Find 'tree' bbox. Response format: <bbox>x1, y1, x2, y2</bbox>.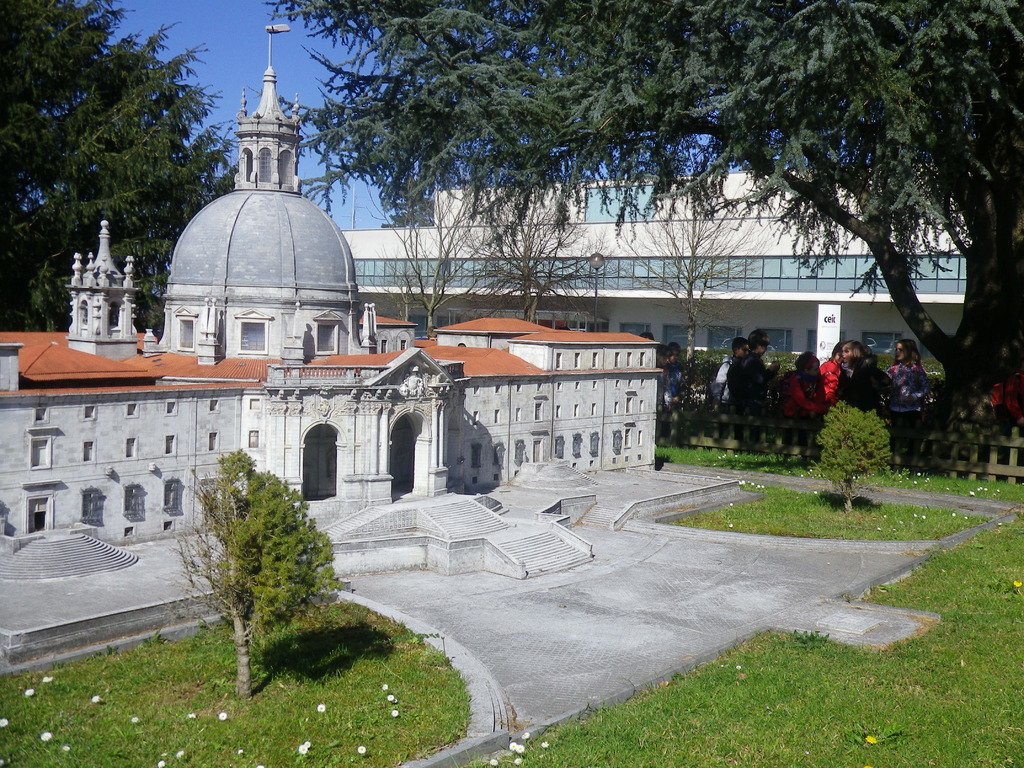
<bbox>816, 396, 893, 511</bbox>.
